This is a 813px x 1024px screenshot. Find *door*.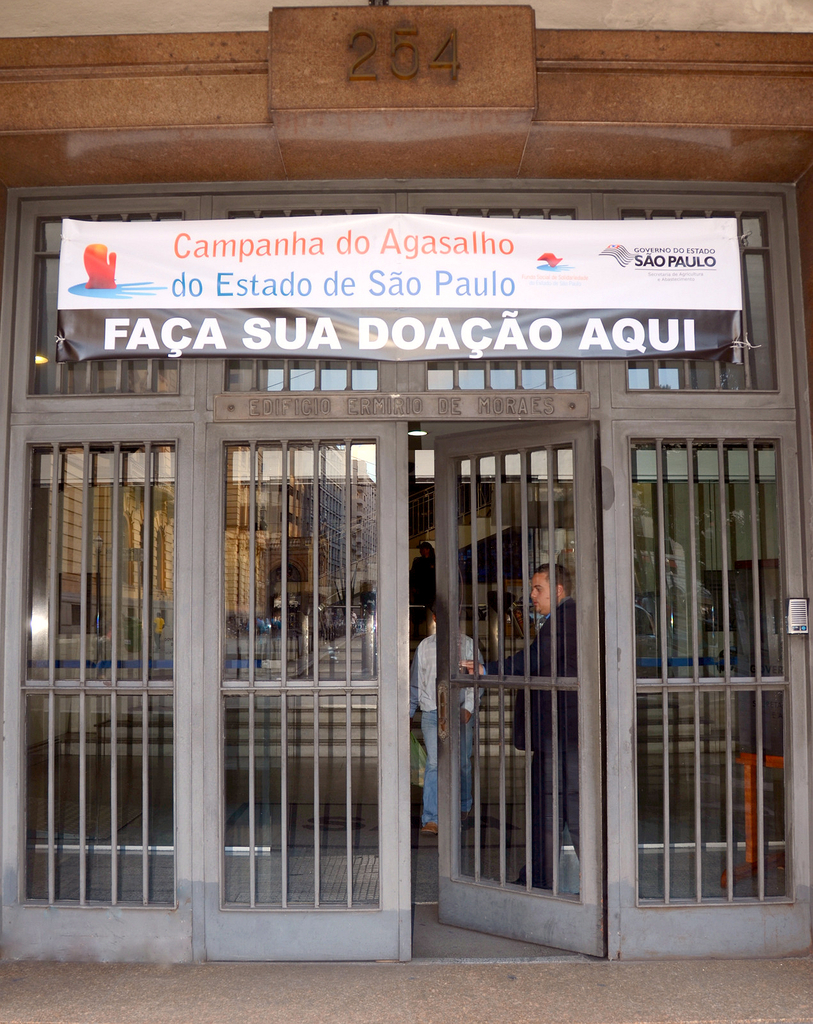
Bounding box: left=441, top=349, right=748, bottom=967.
